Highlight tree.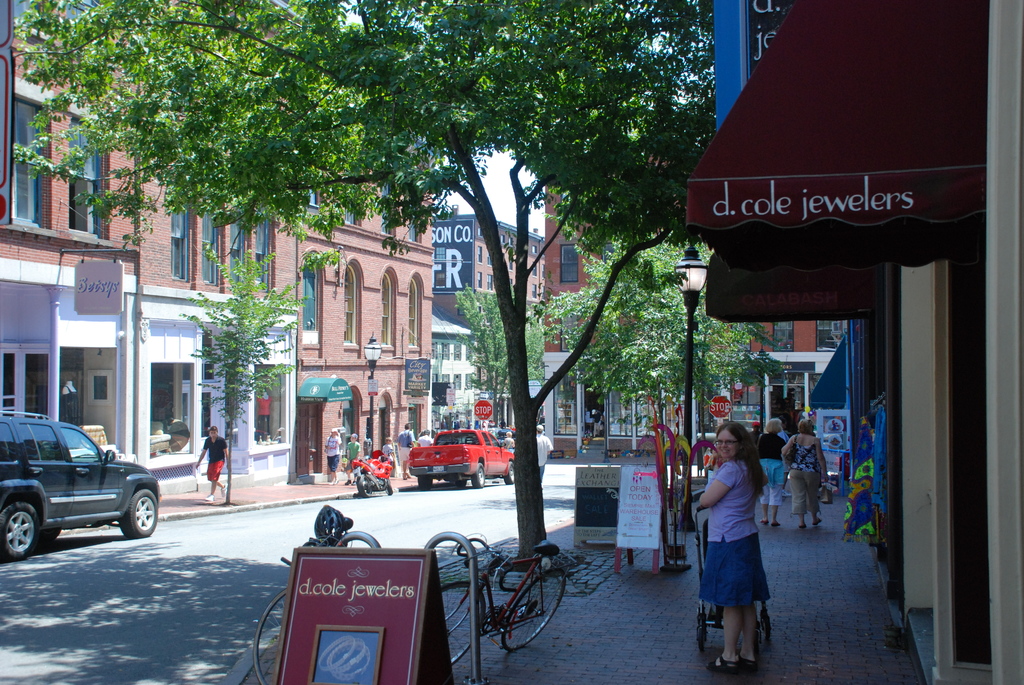
Highlighted region: 168 253 301 508.
